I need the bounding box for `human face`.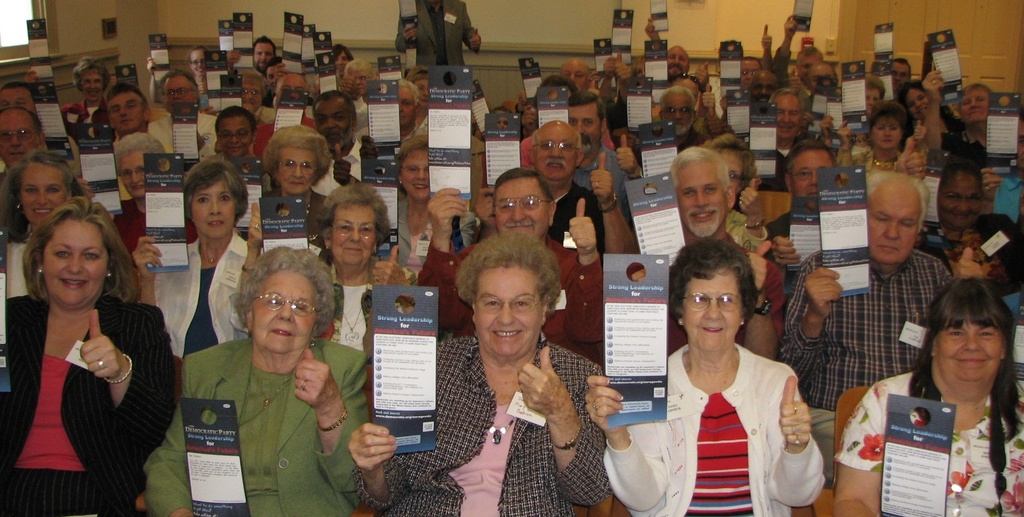
Here it is: 125:146:152:196.
